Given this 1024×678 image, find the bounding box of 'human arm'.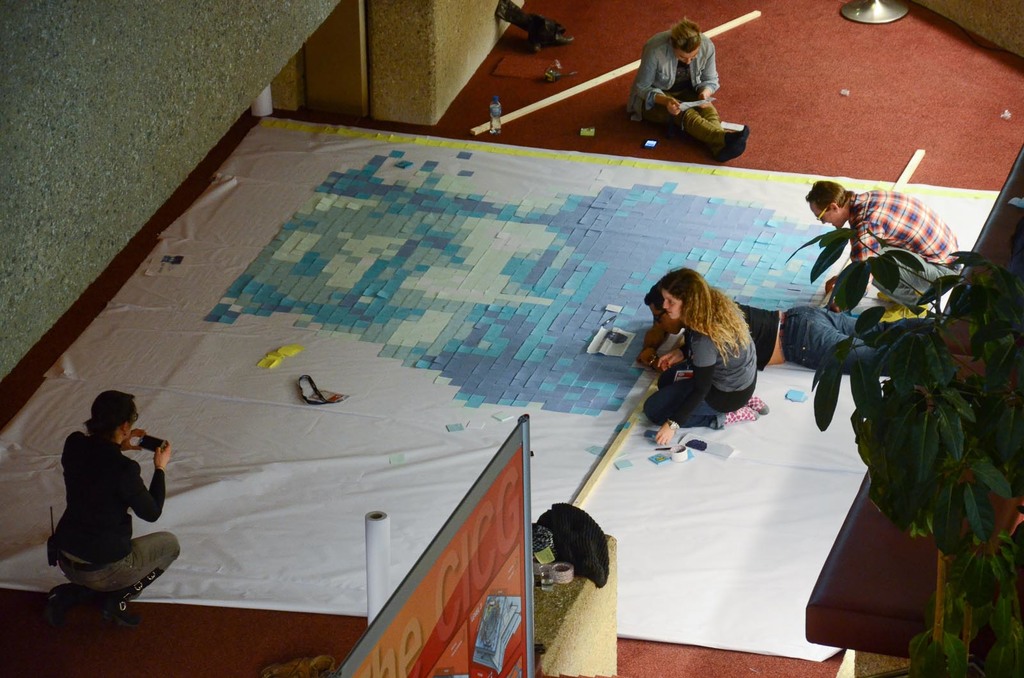
[left=645, top=332, right=721, bottom=453].
